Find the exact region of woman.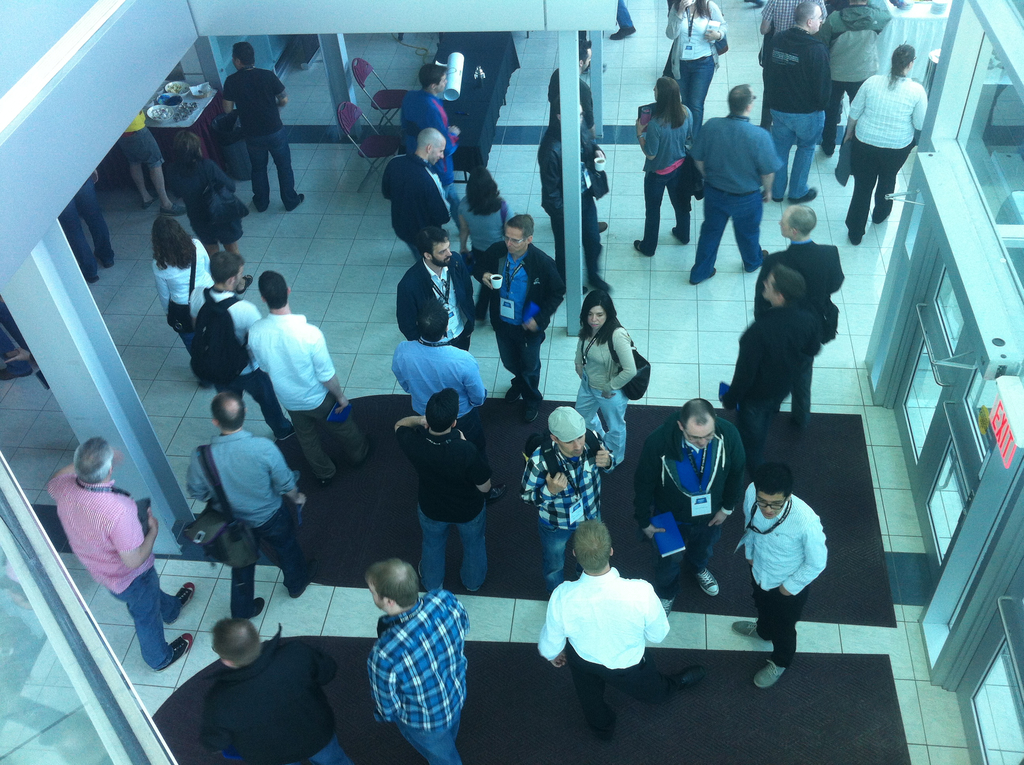
Exact region: BBox(168, 134, 254, 294).
